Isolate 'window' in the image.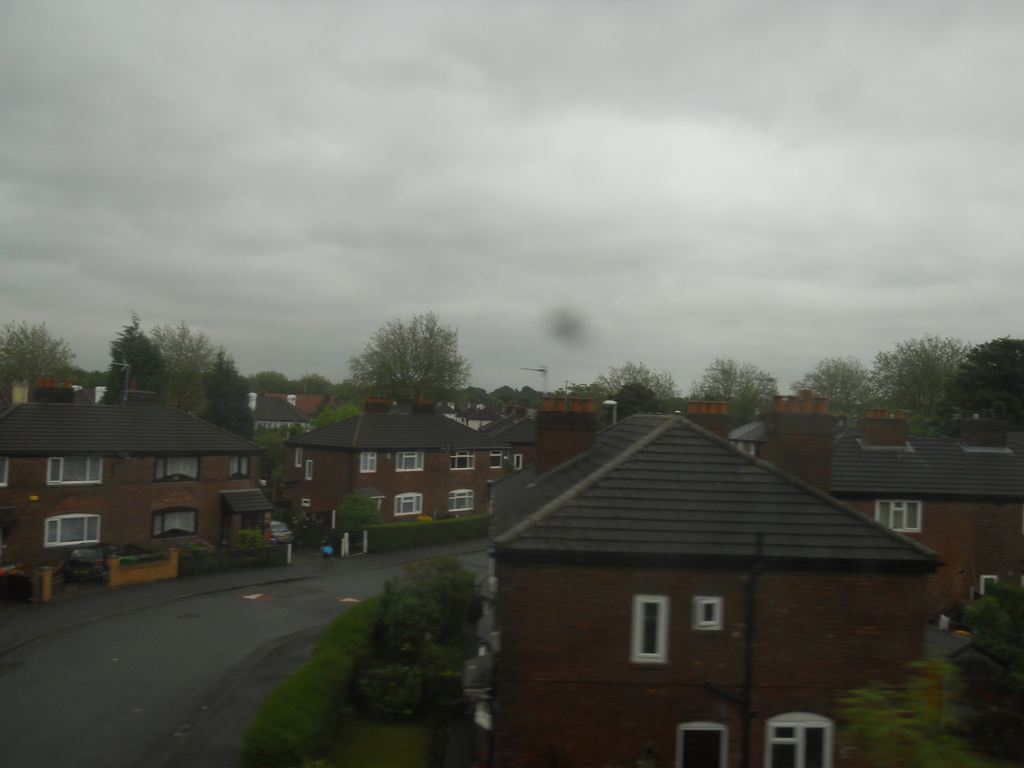
Isolated region: [765, 714, 836, 767].
